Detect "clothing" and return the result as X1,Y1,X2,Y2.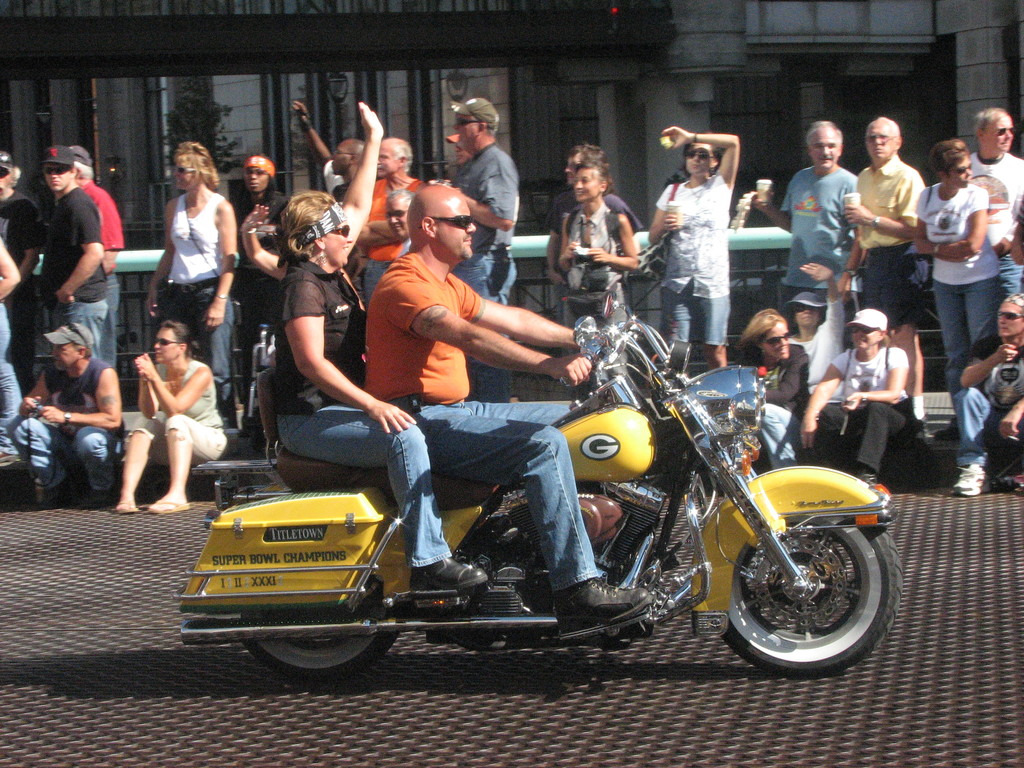
360,245,607,597.
